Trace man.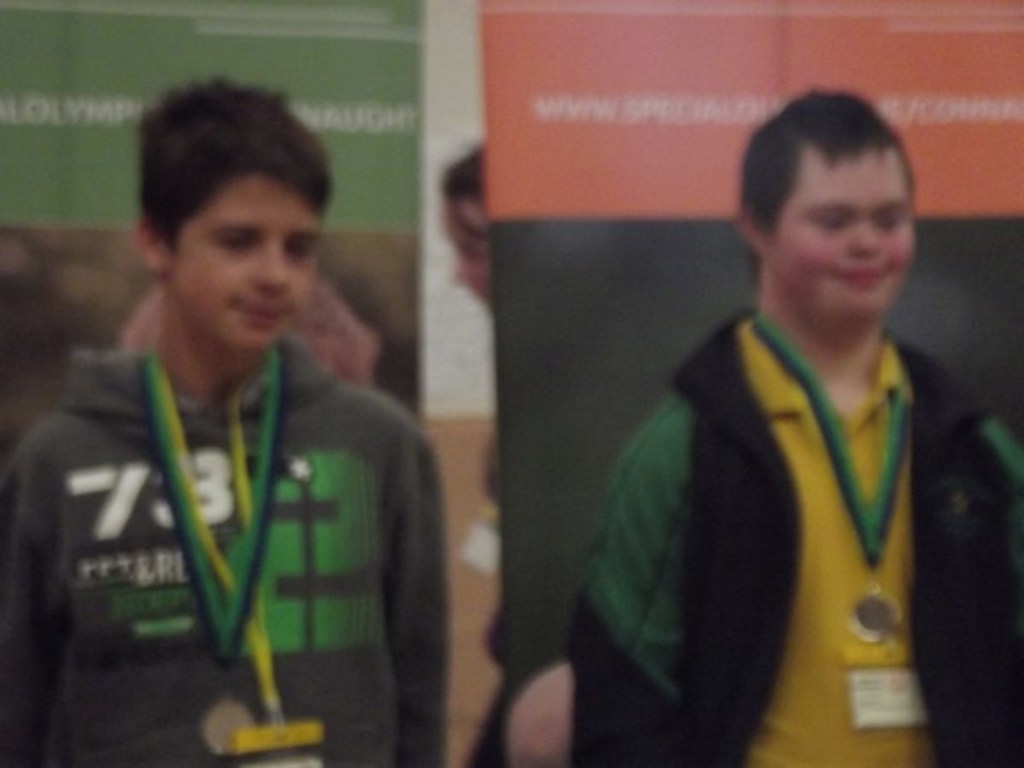
Traced to <region>0, 75, 452, 766</region>.
